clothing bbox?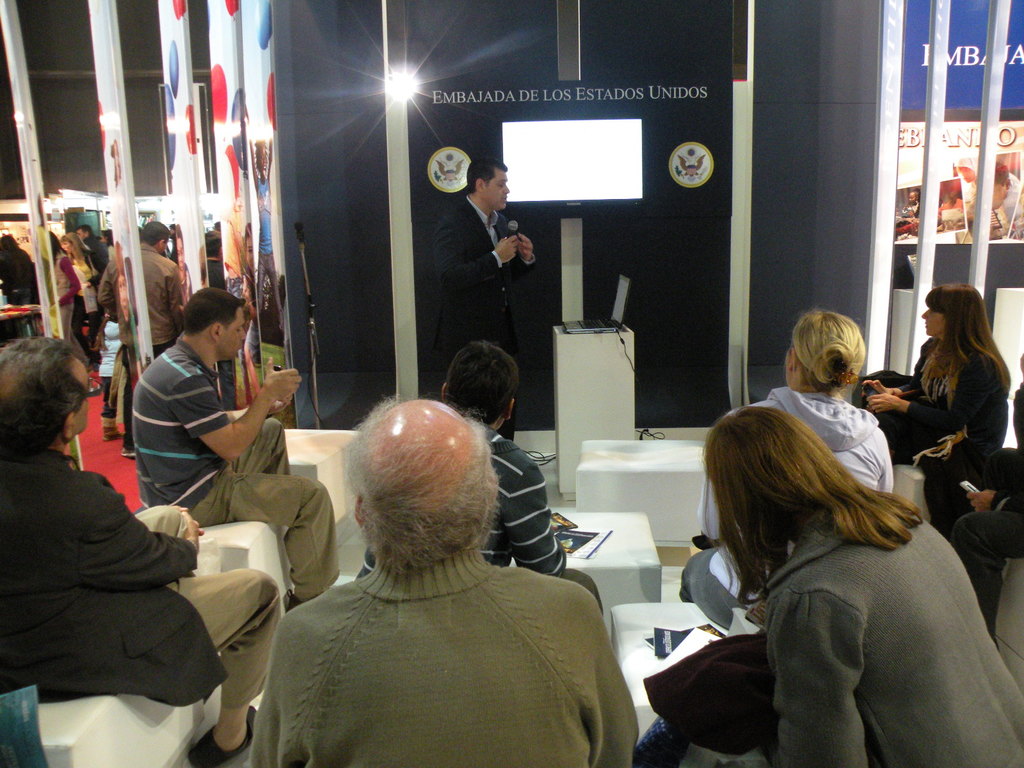
pyautogui.locateOnScreen(853, 330, 1007, 470)
